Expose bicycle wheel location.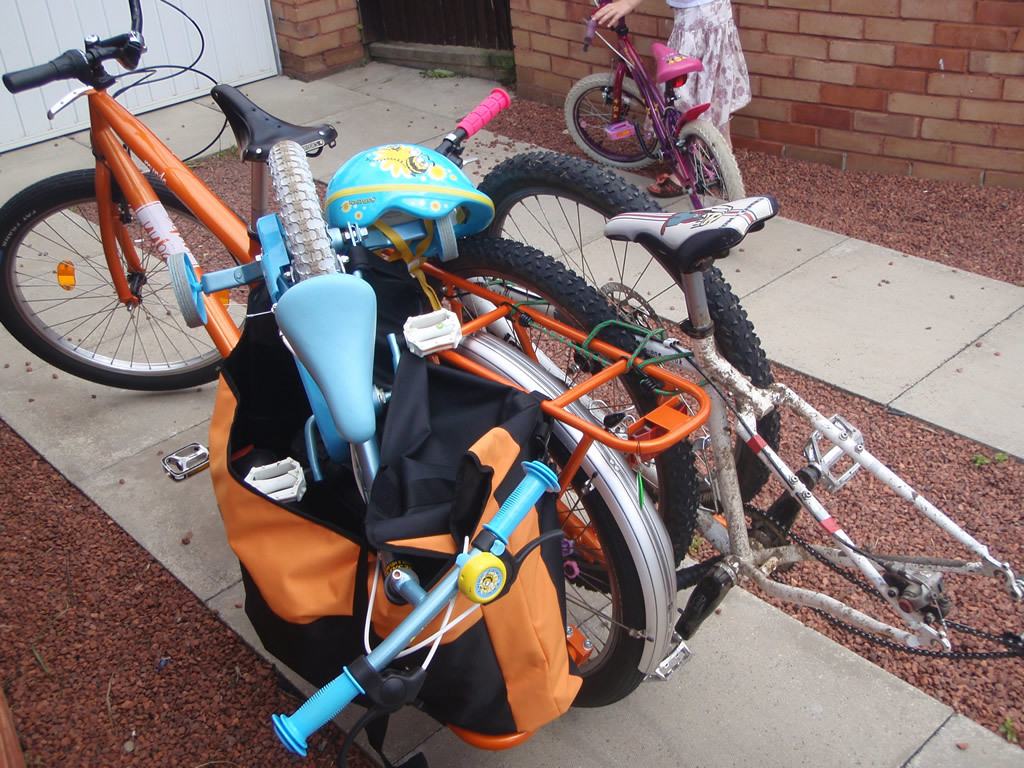
Exposed at bbox=[475, 147, 782, 516].
